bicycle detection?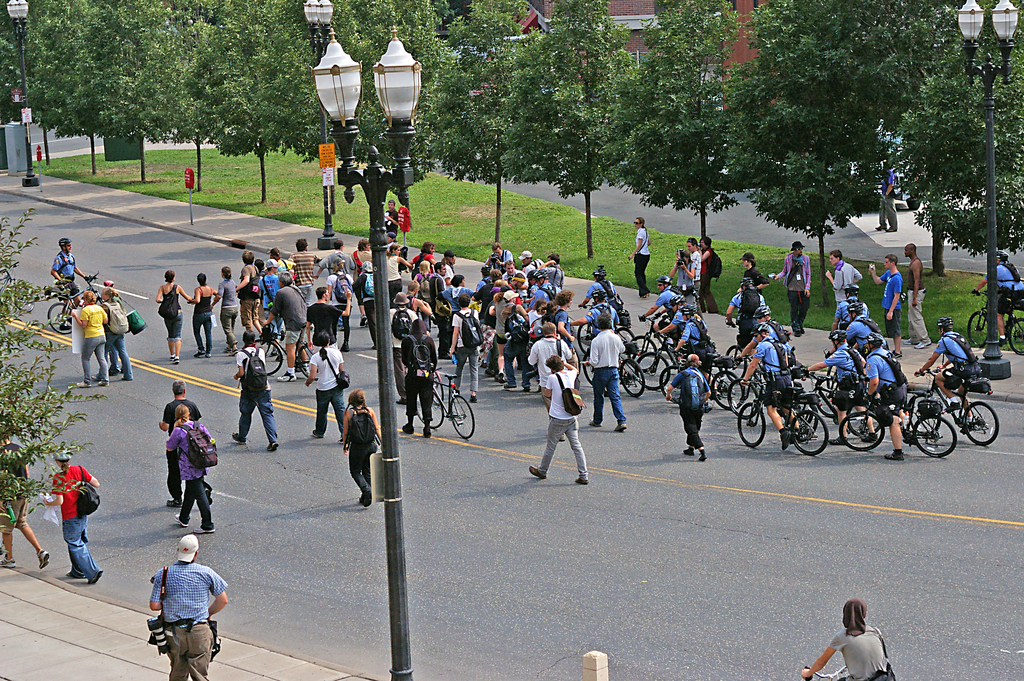
bbox(966, 288, 1023, 353)
